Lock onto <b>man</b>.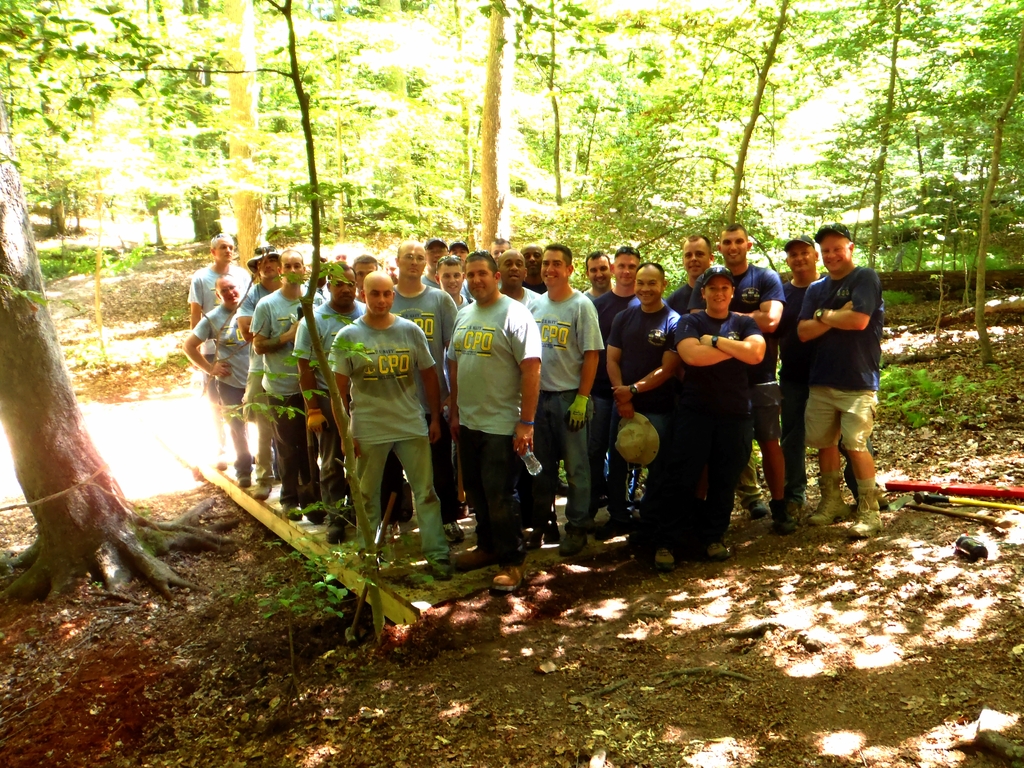
Locked: bbox=(246, 244, 348, 520).
